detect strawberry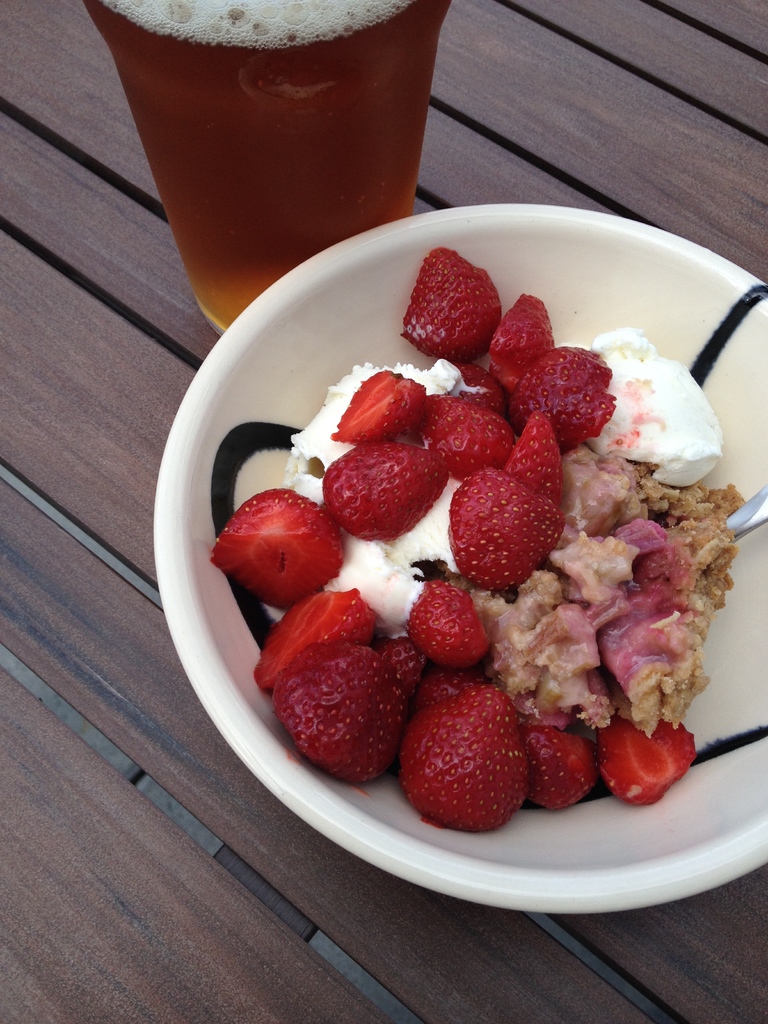
<bbox>450, 469, 563, 592</bbox>
